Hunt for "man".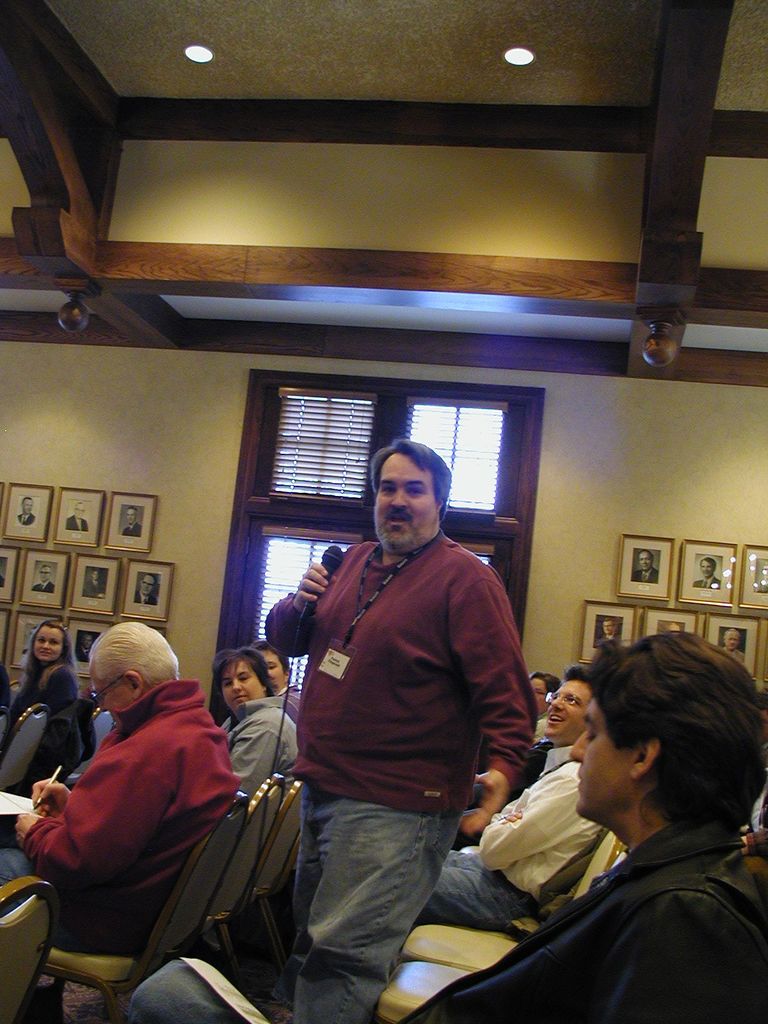
Hunted down at detection(595, 619, 630, 648).
